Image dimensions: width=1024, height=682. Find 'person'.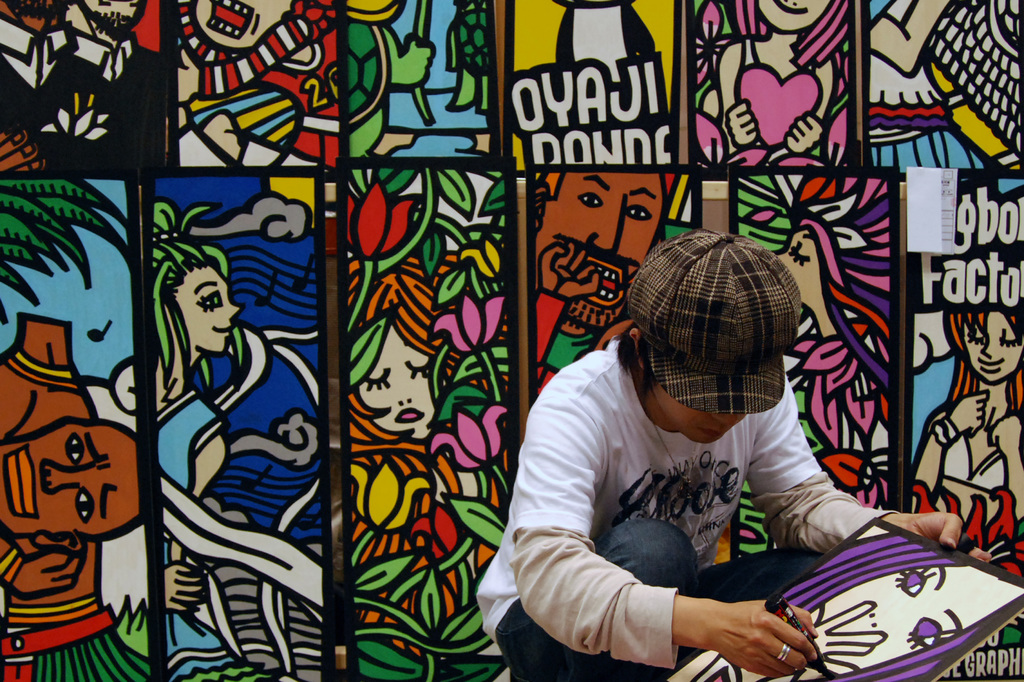
[x1=468, y1=227, x2=971, y2=681].
